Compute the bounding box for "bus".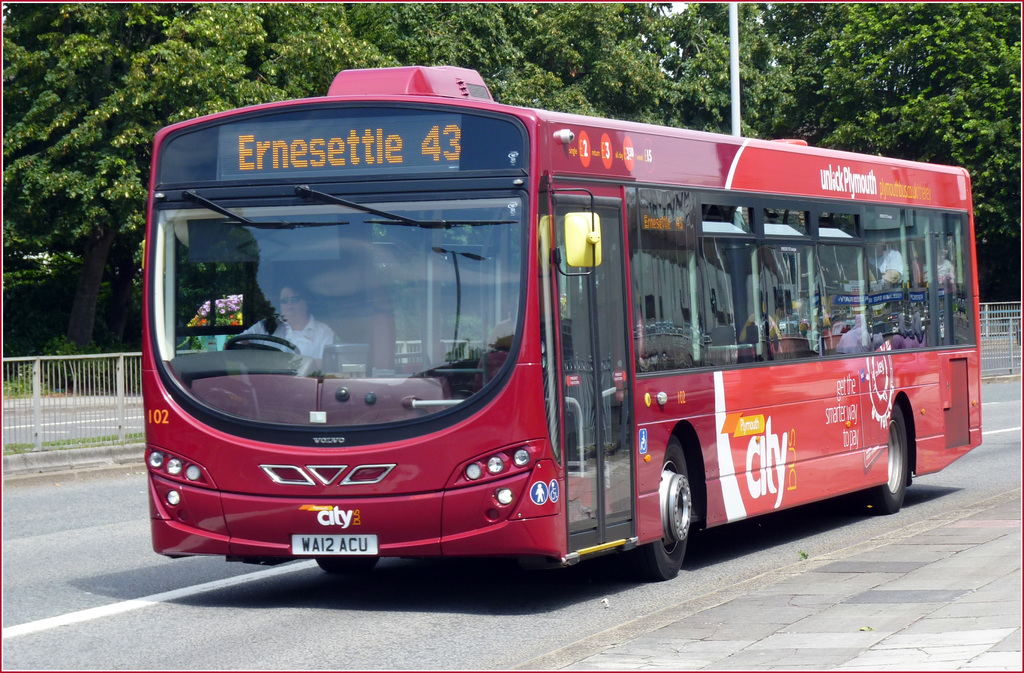
crop(138, 65, 987, 582).
